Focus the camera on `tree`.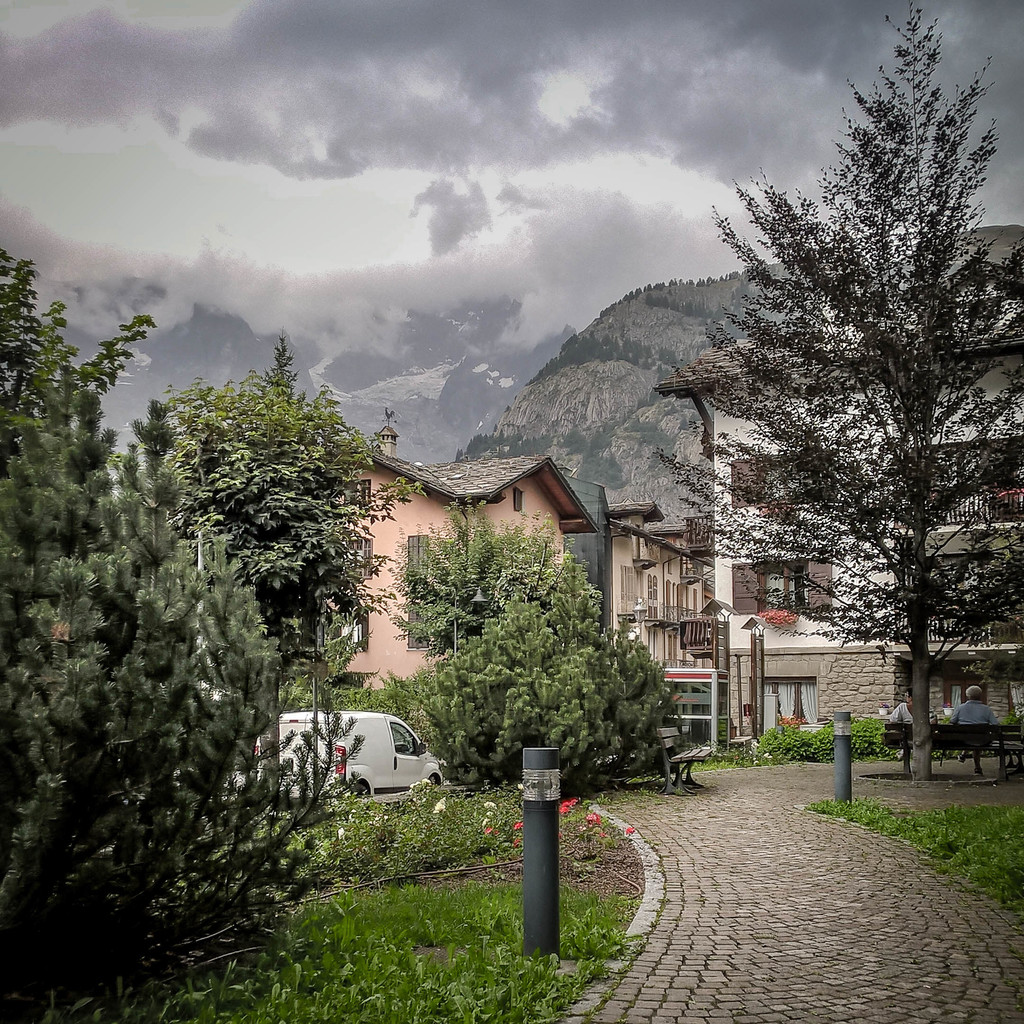
Focus region: <region>149, 331, 431, 639</region>.
